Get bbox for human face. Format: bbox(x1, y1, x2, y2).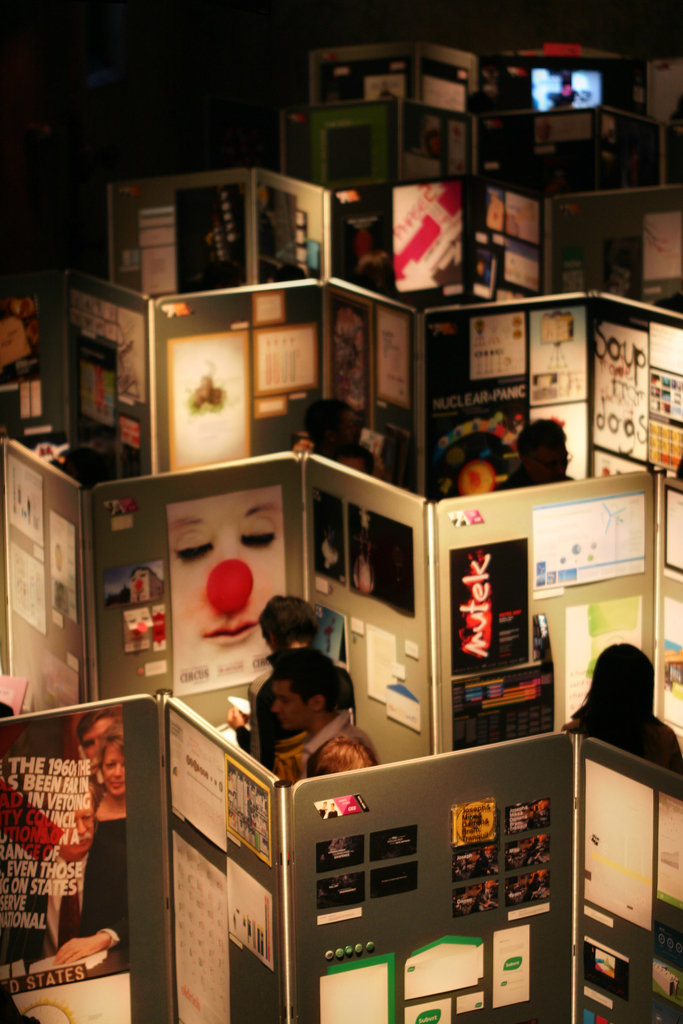
bbox(169, 498, 287, 657).
